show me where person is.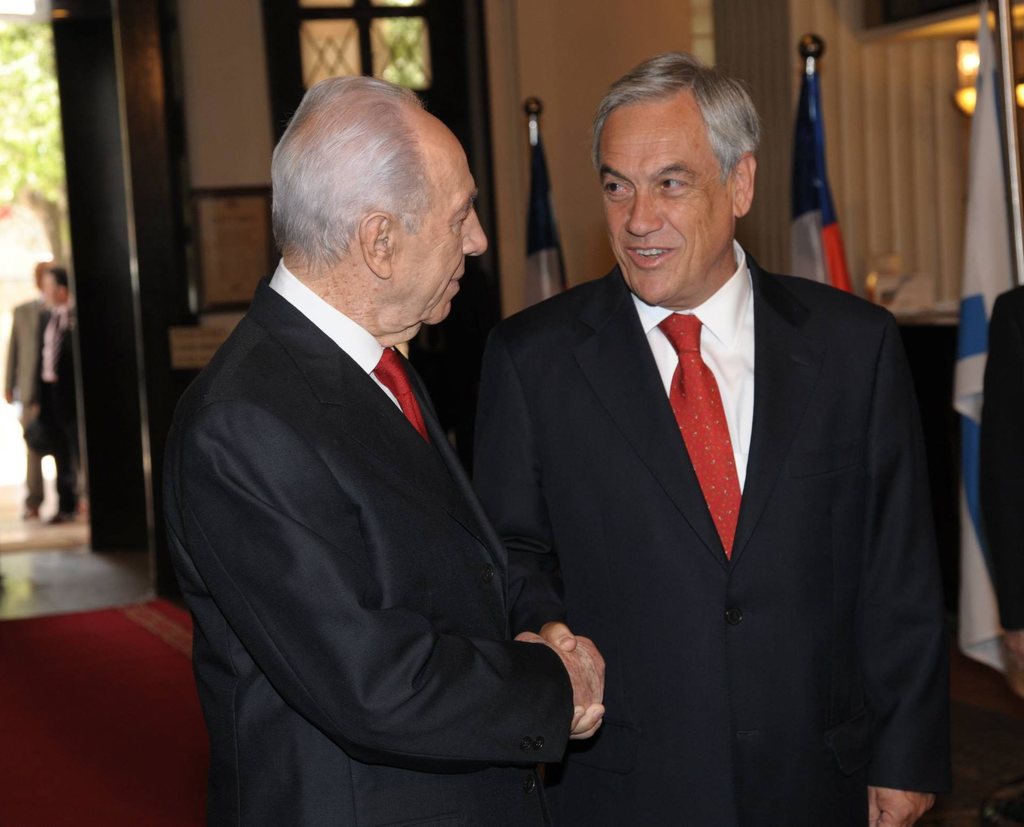
person is at [x1=501, y1=72, x2=952, y2=826].
